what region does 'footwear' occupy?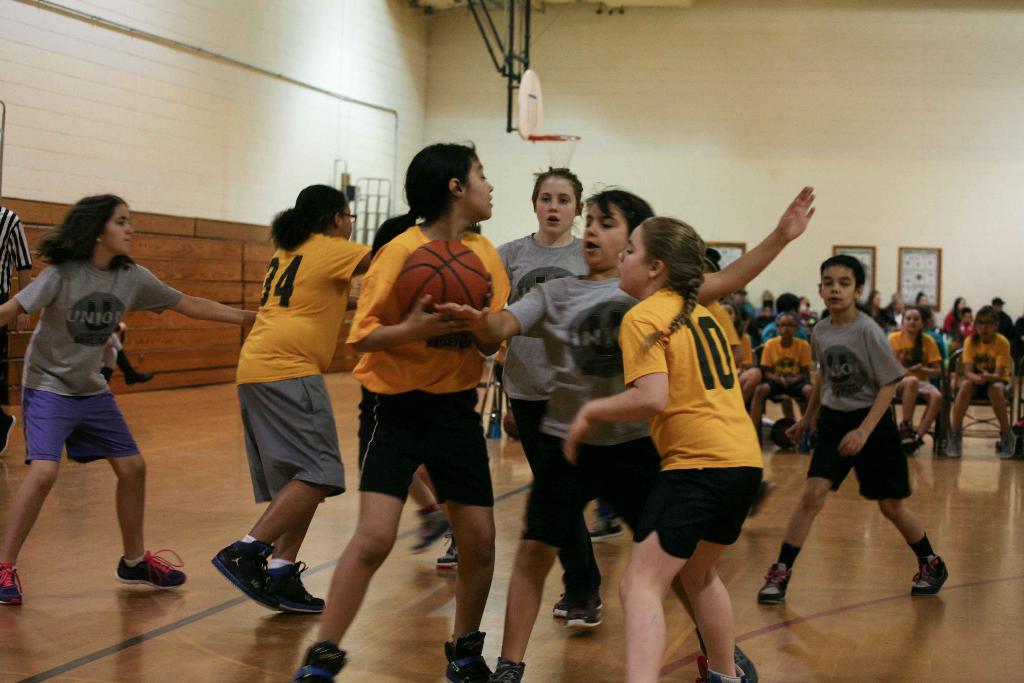
435:531:463:564.
